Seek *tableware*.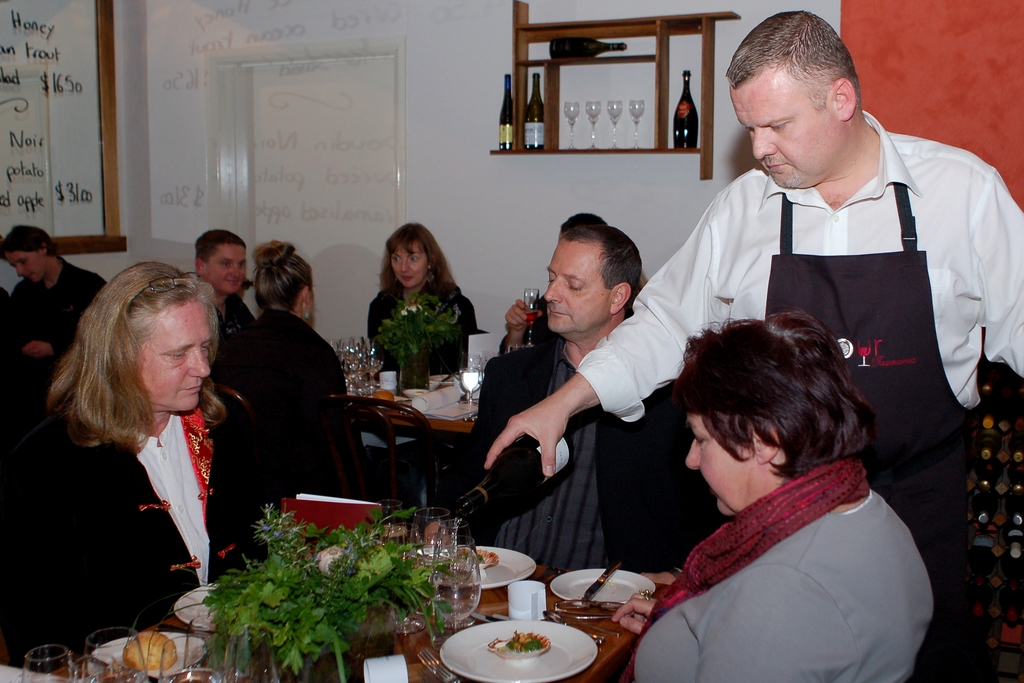
locate(437, 618, 598, 682).
